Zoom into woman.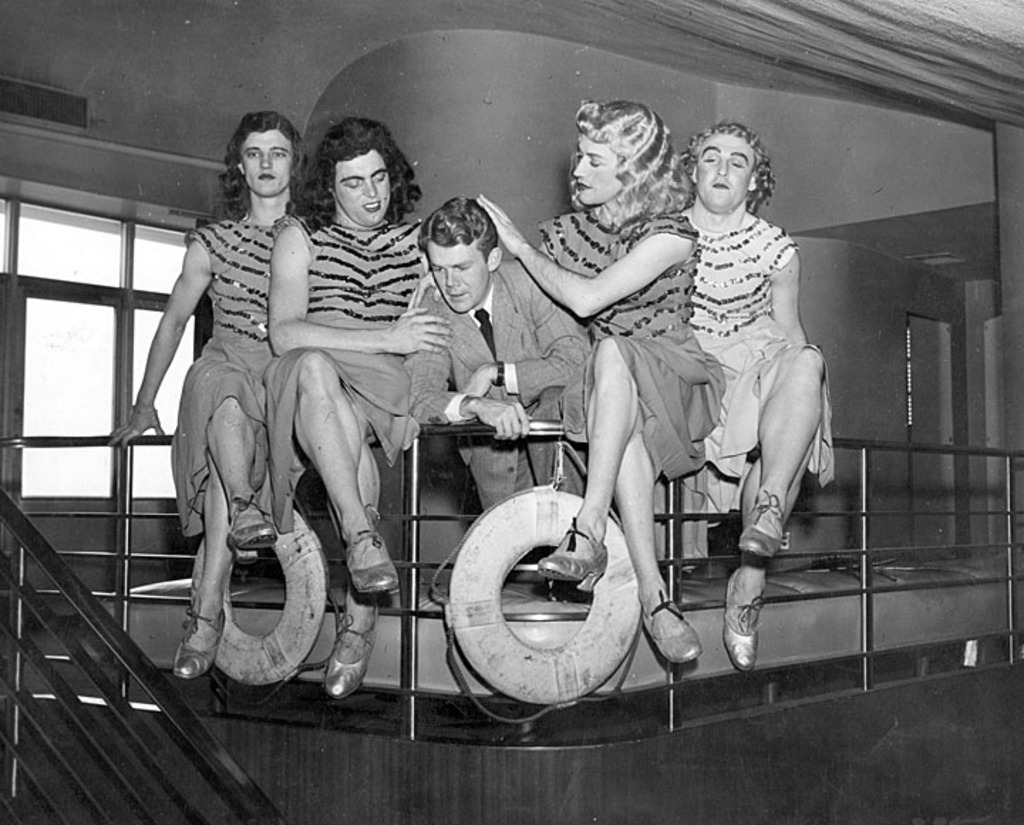
Zoom target: (left=681, top=118, right=835, bottom=673).
